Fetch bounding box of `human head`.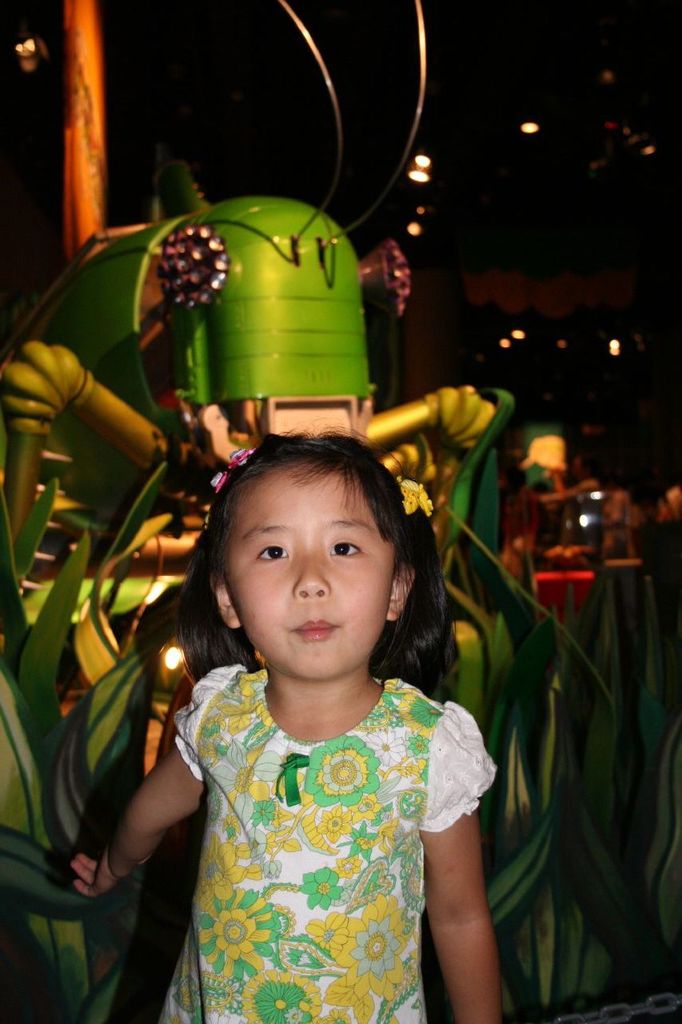
Bbox: [194,415,433,671].
